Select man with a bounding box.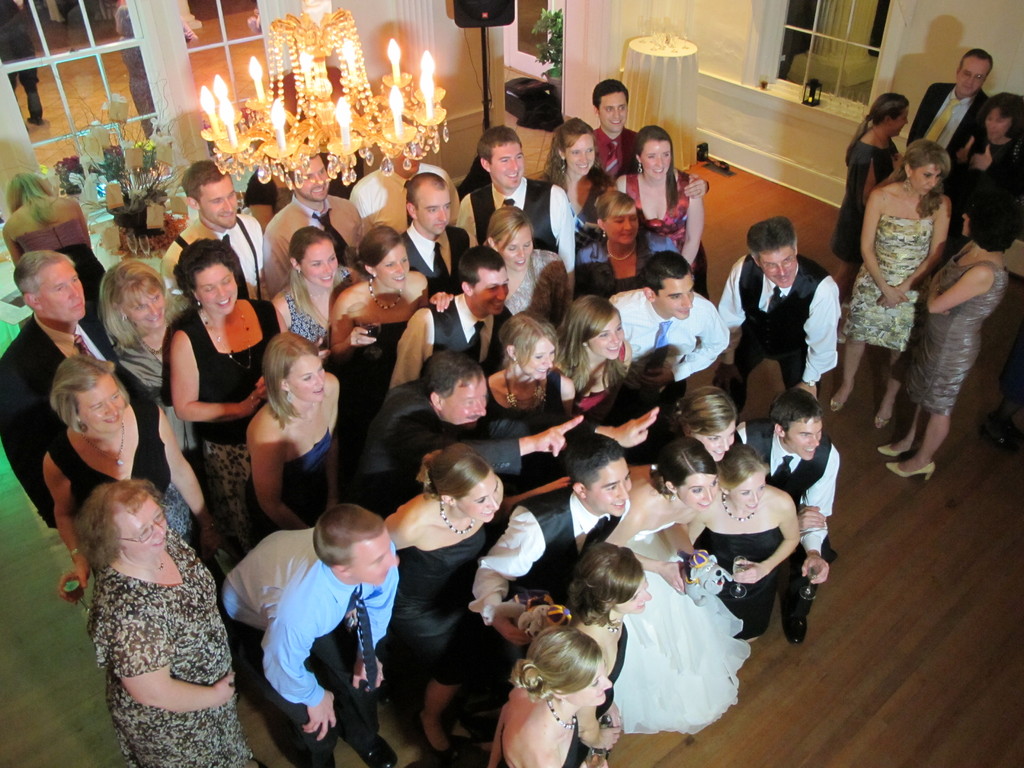
<bbox>0, 234, 131, 550</bbox>.
